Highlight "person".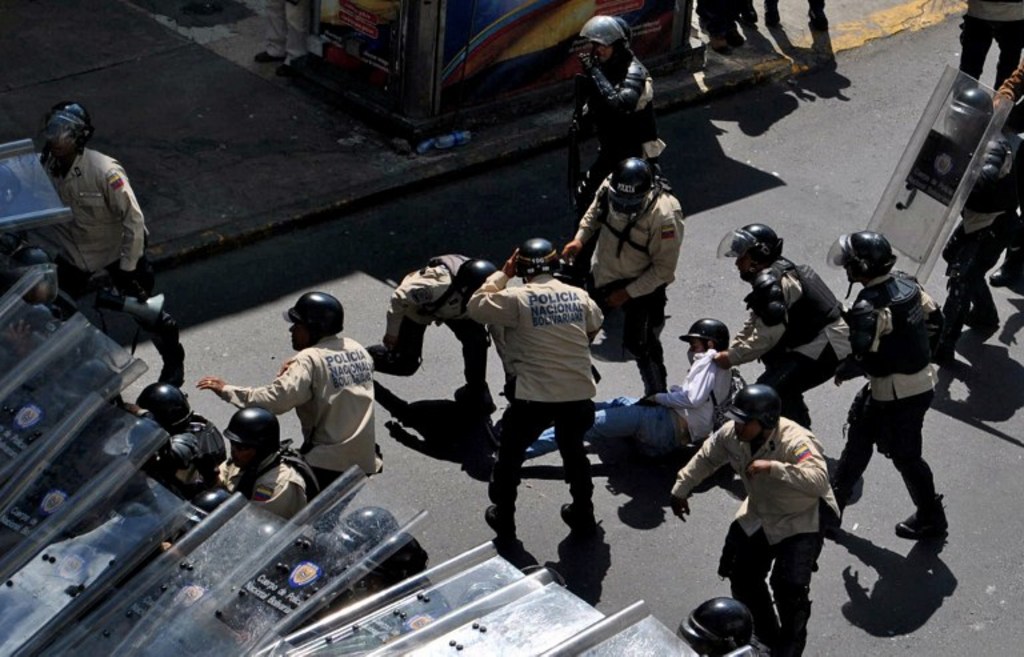
Highlighted region: box=[711, 220, 868, 434].
